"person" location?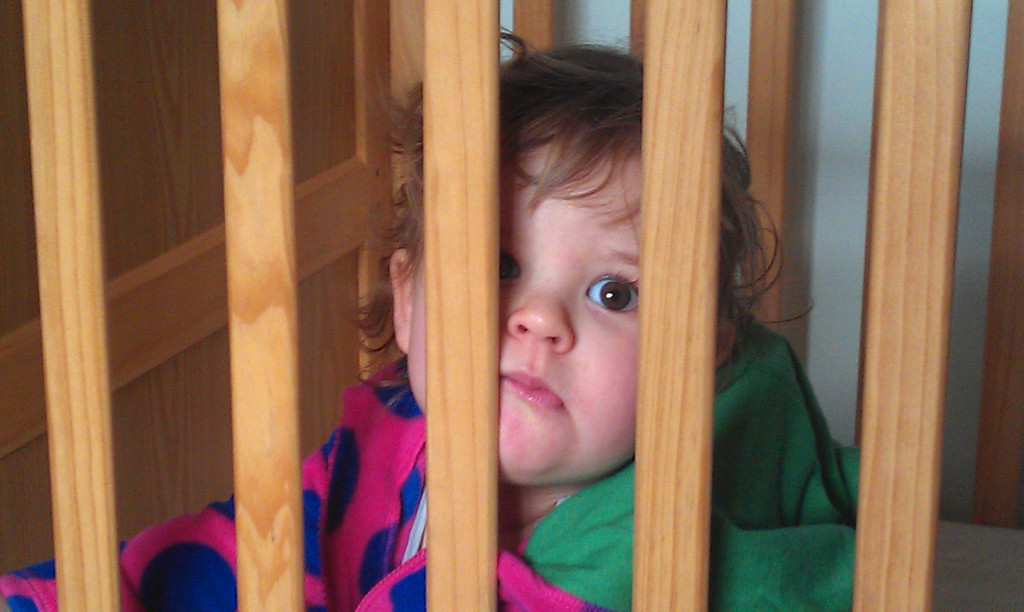
detection(323, 62, 860, 592)
